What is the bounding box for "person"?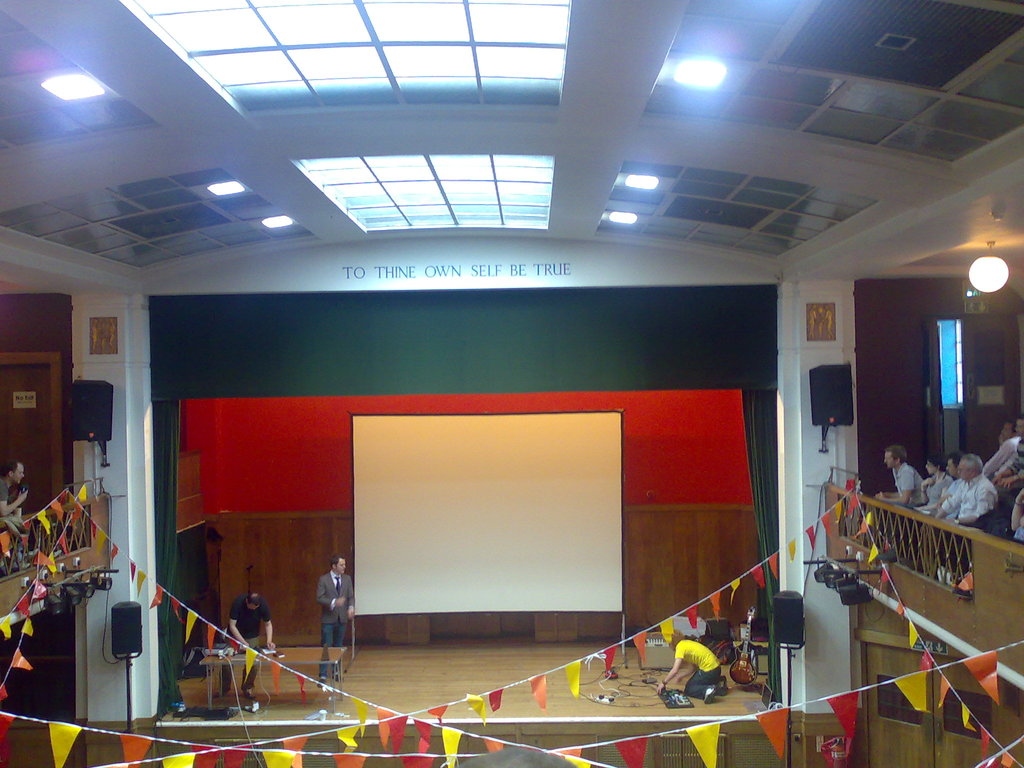
locate(885, 454, 954, 563).
